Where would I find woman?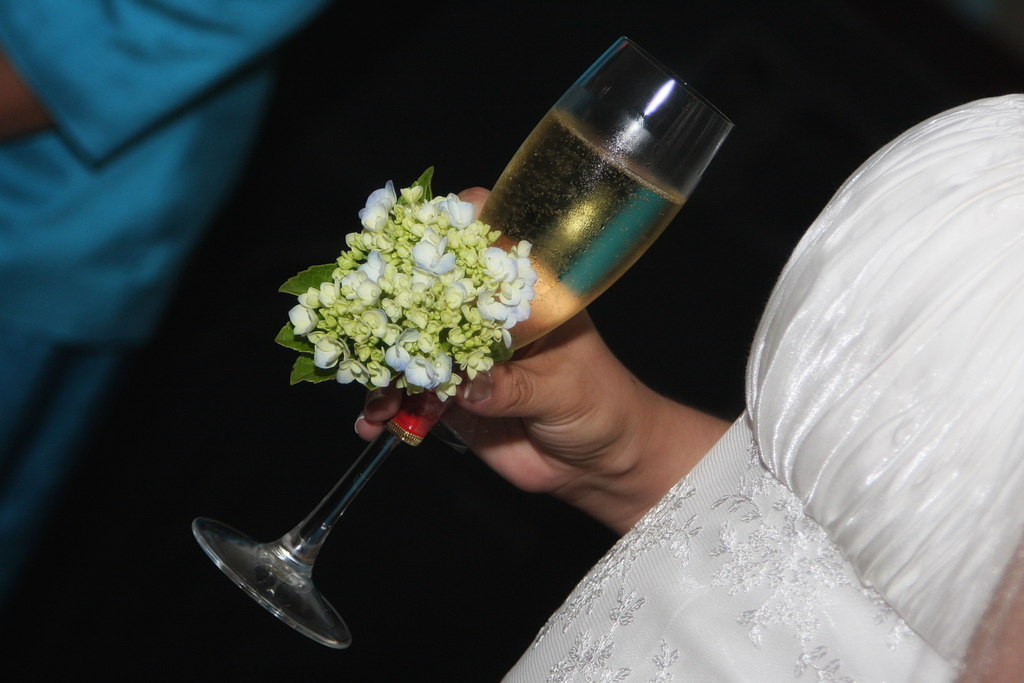
At 354:93:1023:682.
